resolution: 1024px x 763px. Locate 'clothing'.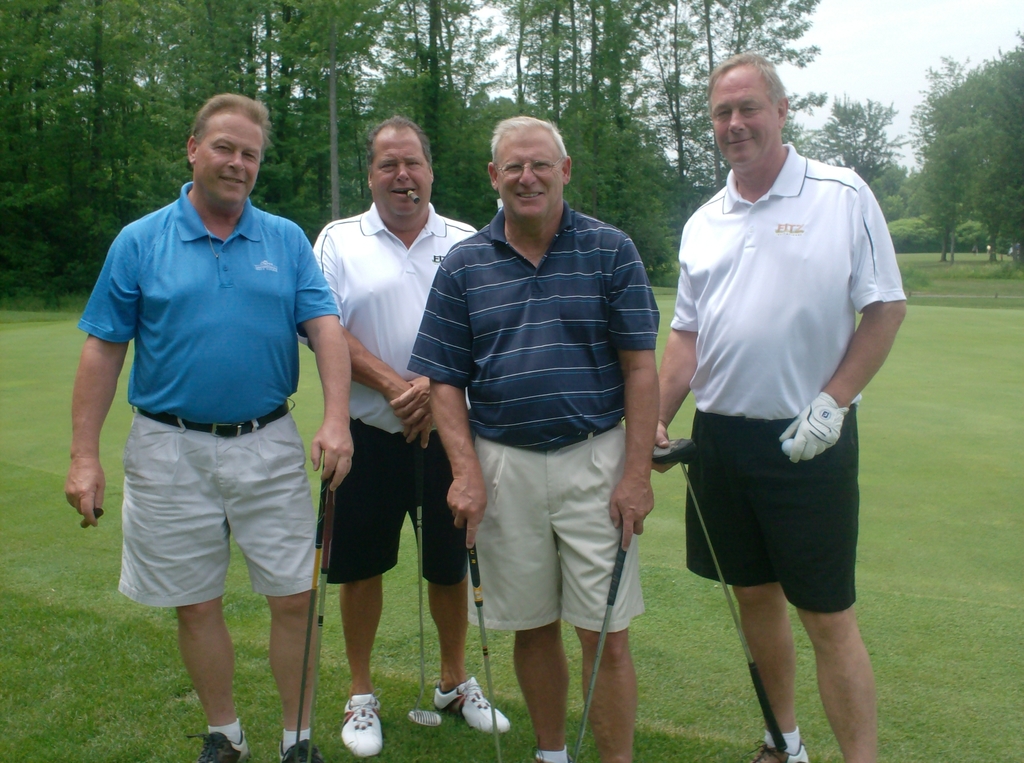
{"left": 409, "top": 209, "right": 657, "bottom": 632}.
